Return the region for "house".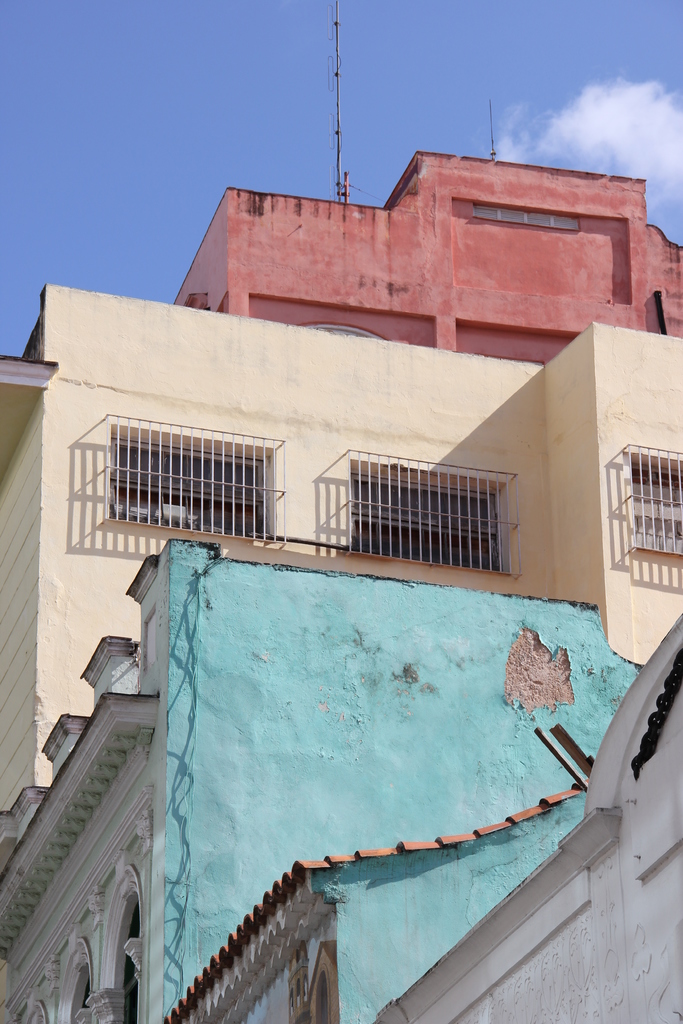
bbox(554, 330, 682, 675).
